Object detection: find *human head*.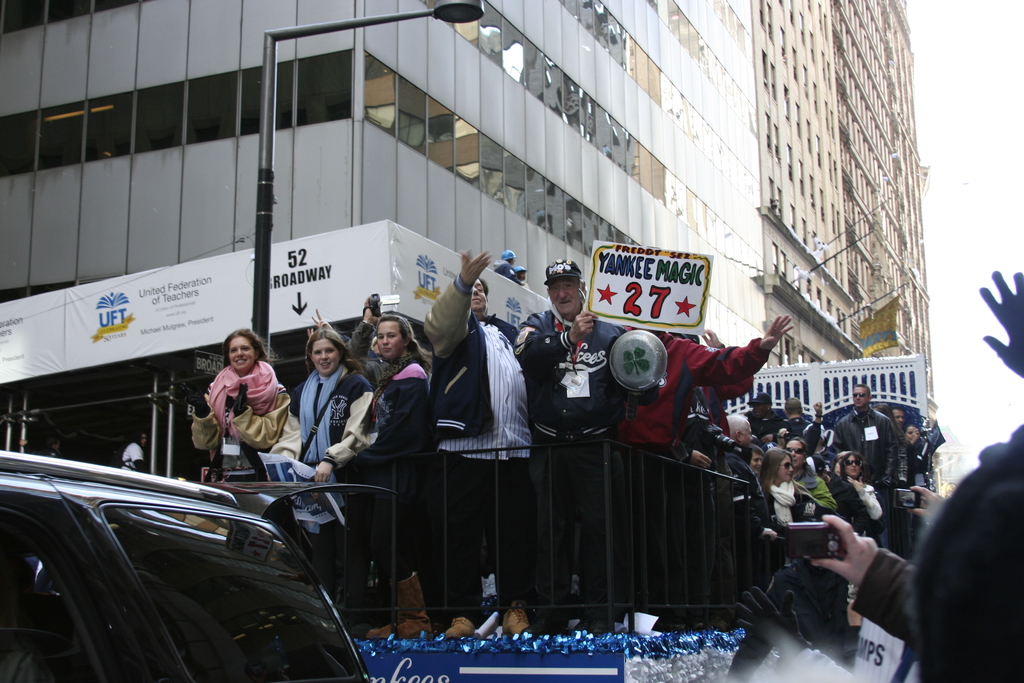
[left=546, top=256, right=580, bottom=315].
